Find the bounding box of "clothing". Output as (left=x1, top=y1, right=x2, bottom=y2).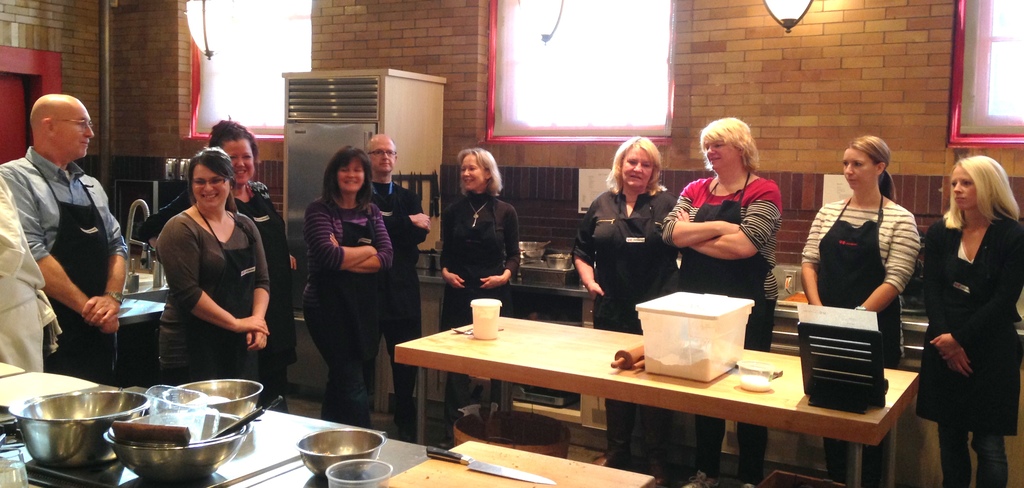
(left=660, top=178, right=783, bottom=487).
